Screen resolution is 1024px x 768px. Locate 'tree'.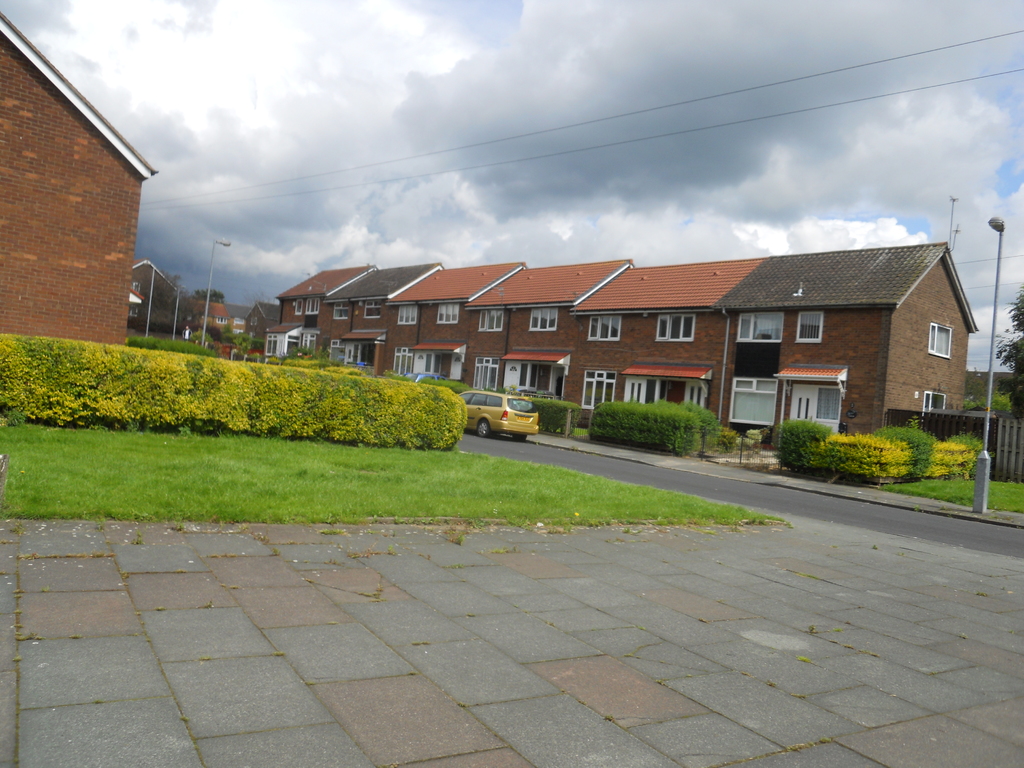
[x1=195, y1=286, x2=227, y2=305].
